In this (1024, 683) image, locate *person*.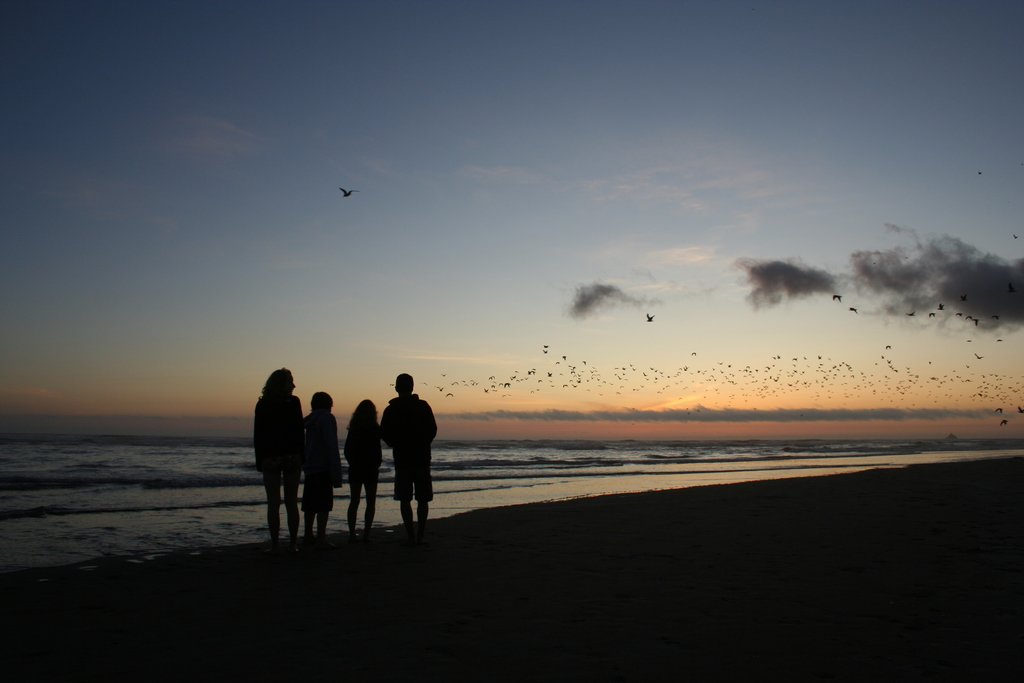
Bounding box: bbox=(298, 393, 348, 543).
